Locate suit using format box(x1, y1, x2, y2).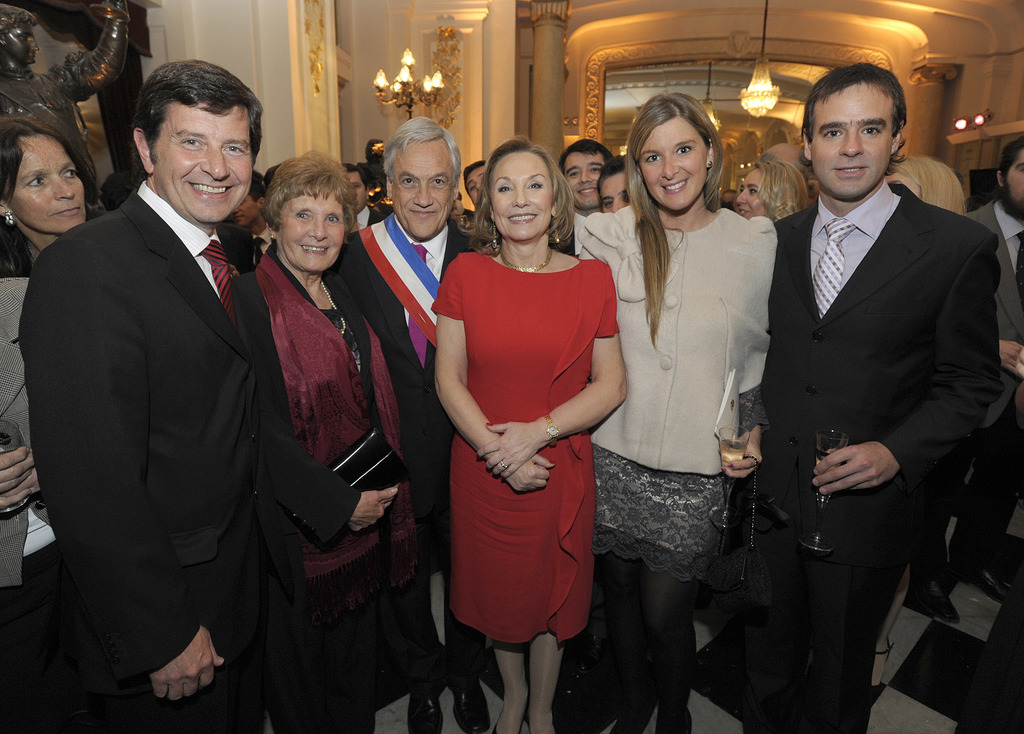
box(921, 197, 1023, 577).
